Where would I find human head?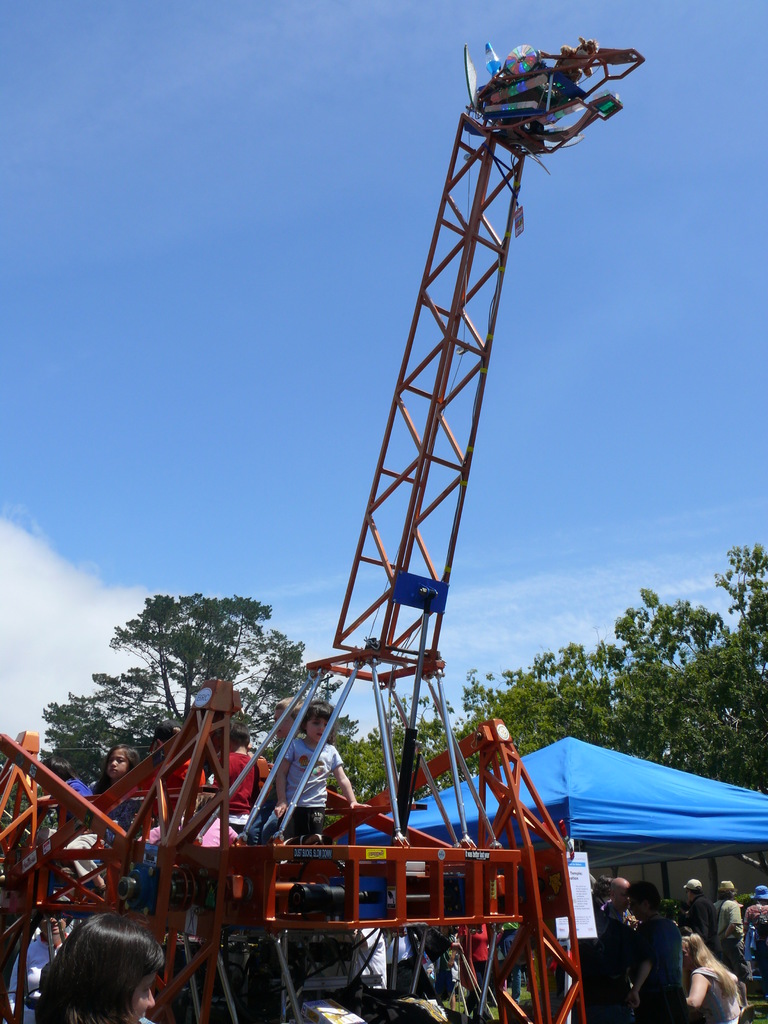
At 756/885/767/904.
